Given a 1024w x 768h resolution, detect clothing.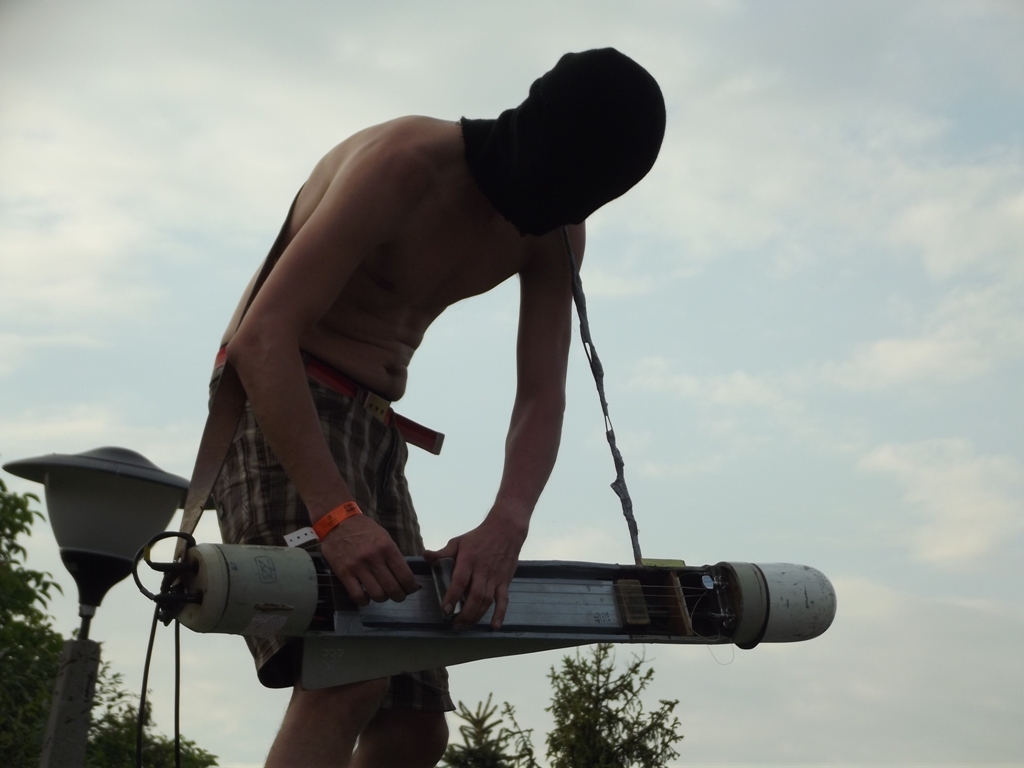
(197,341,457,715).
